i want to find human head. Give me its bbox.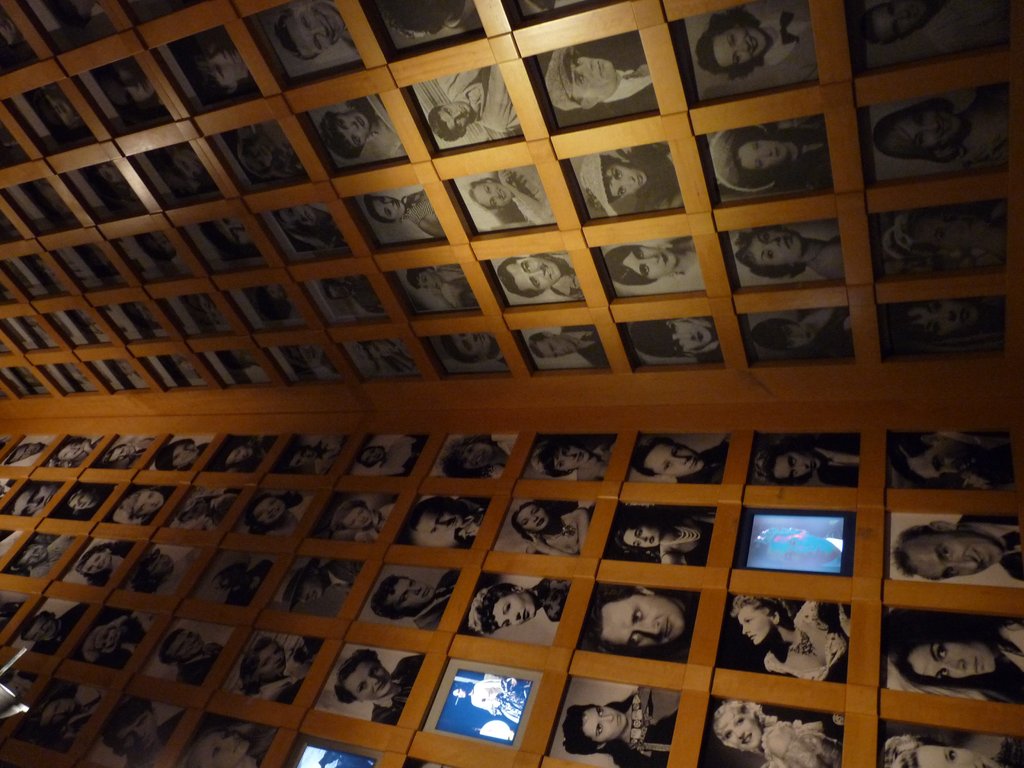
{"left": 750, "top": 319, "right": 819, "bottom": 353}.
